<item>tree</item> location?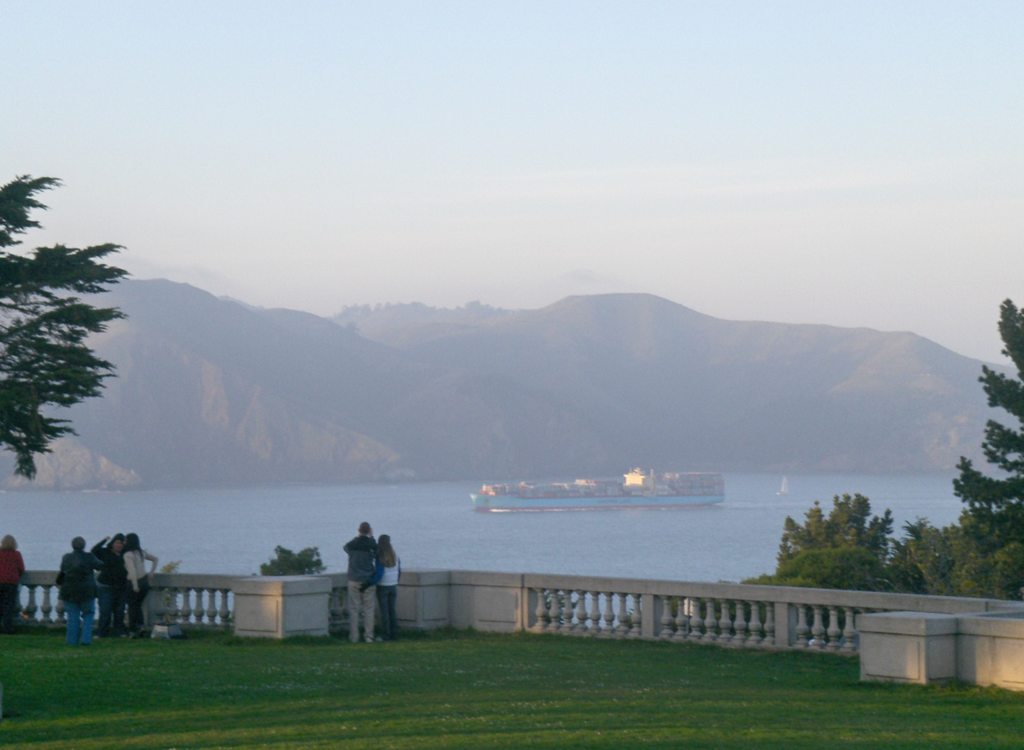
948, 297, 1023, 597
